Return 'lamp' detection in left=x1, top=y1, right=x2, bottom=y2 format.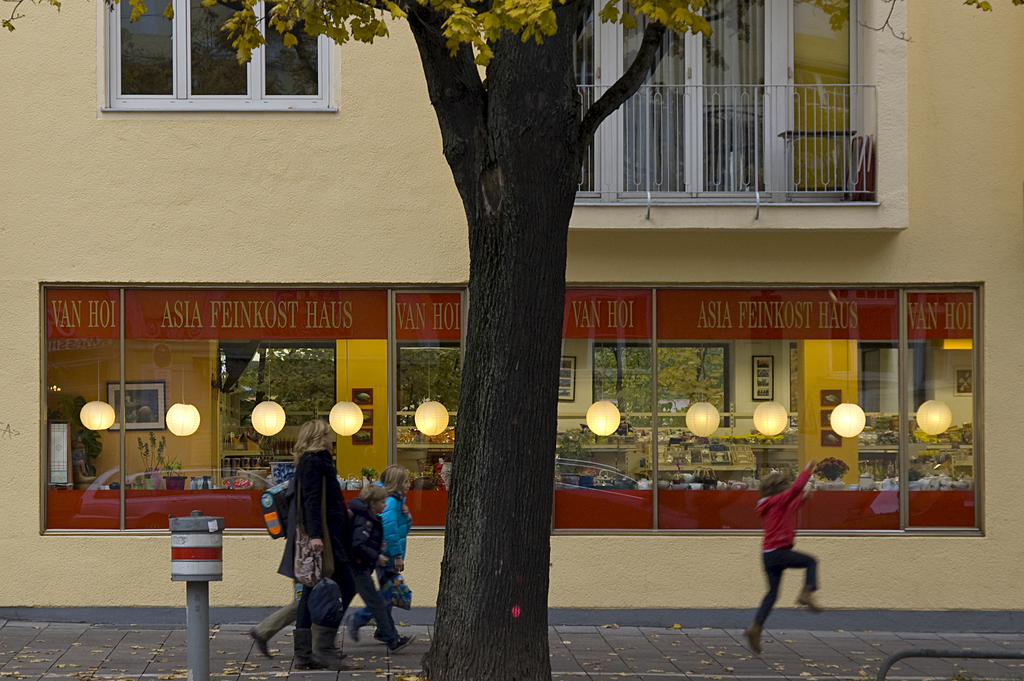
left=80, top=338, right=115, bottom=430.
